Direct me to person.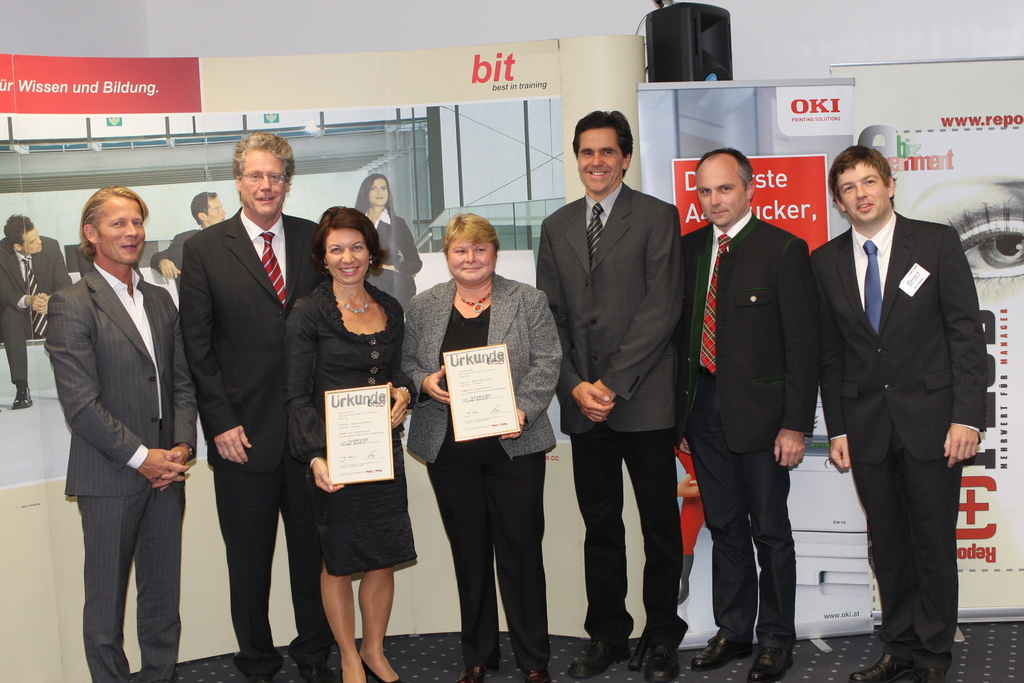
Direction: bbox=[817, 137, 988, 682].
